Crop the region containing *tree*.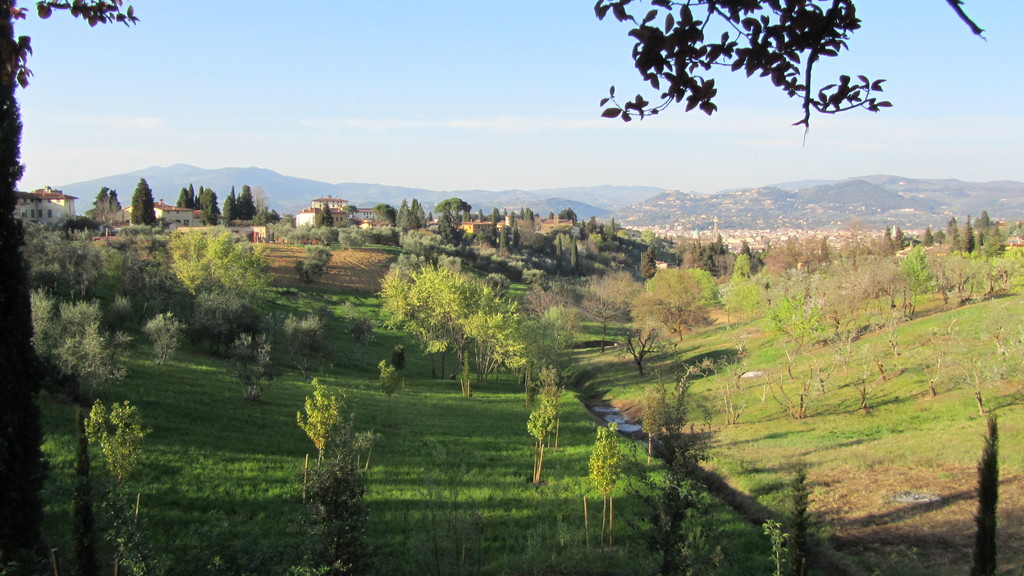
Crop region: box(338, 202, 363, 222).
